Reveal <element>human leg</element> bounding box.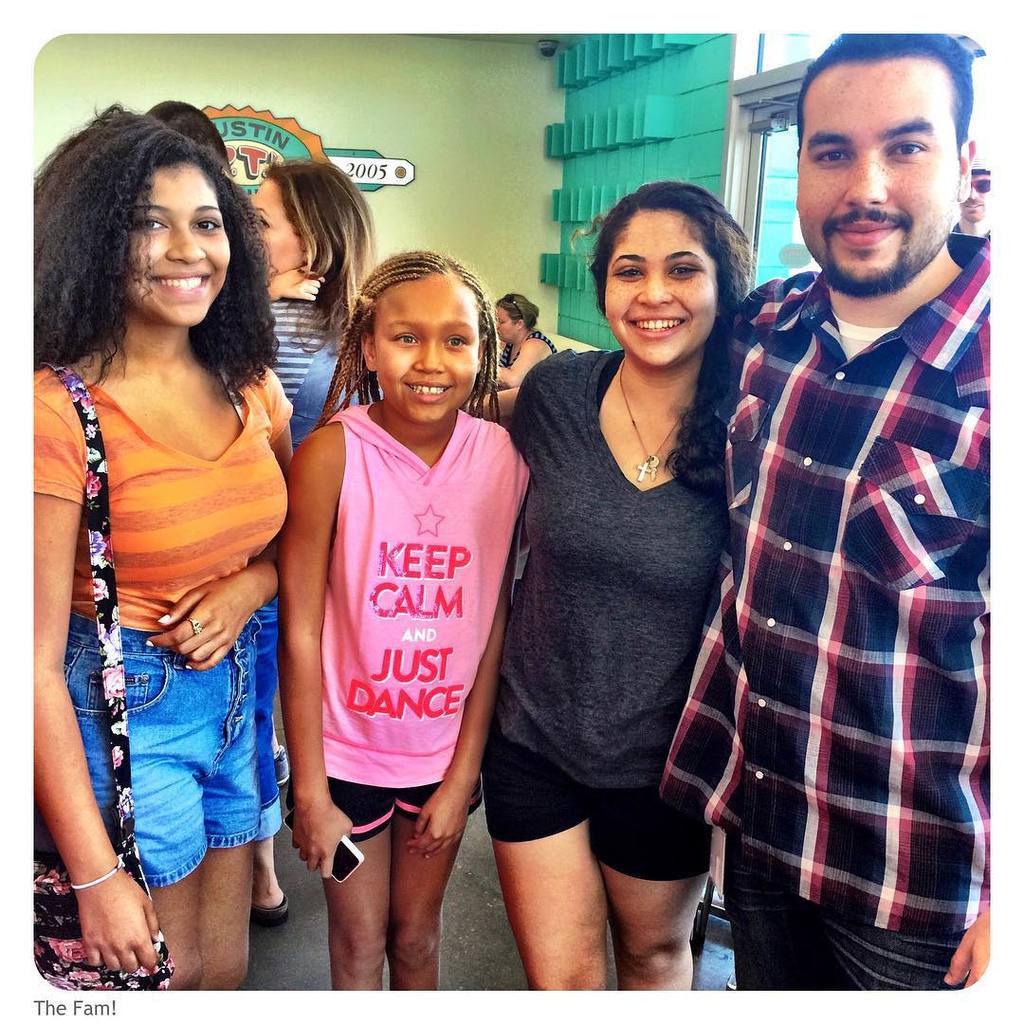
Revealed: (586,790,691,998).
